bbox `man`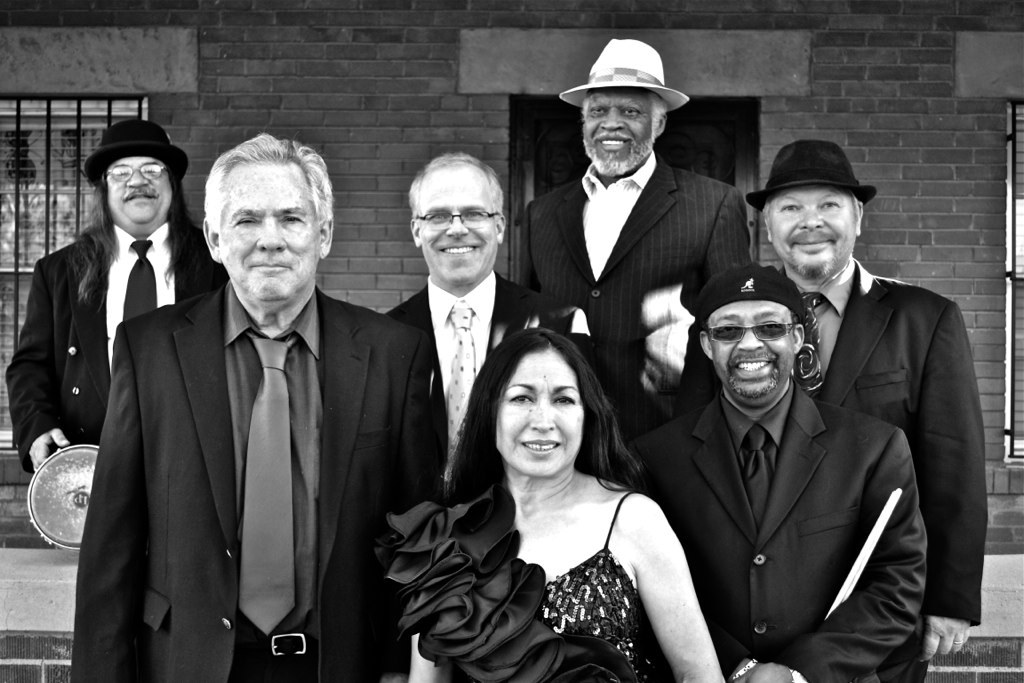
[left=513, top=36, right=750, bottom=439]
